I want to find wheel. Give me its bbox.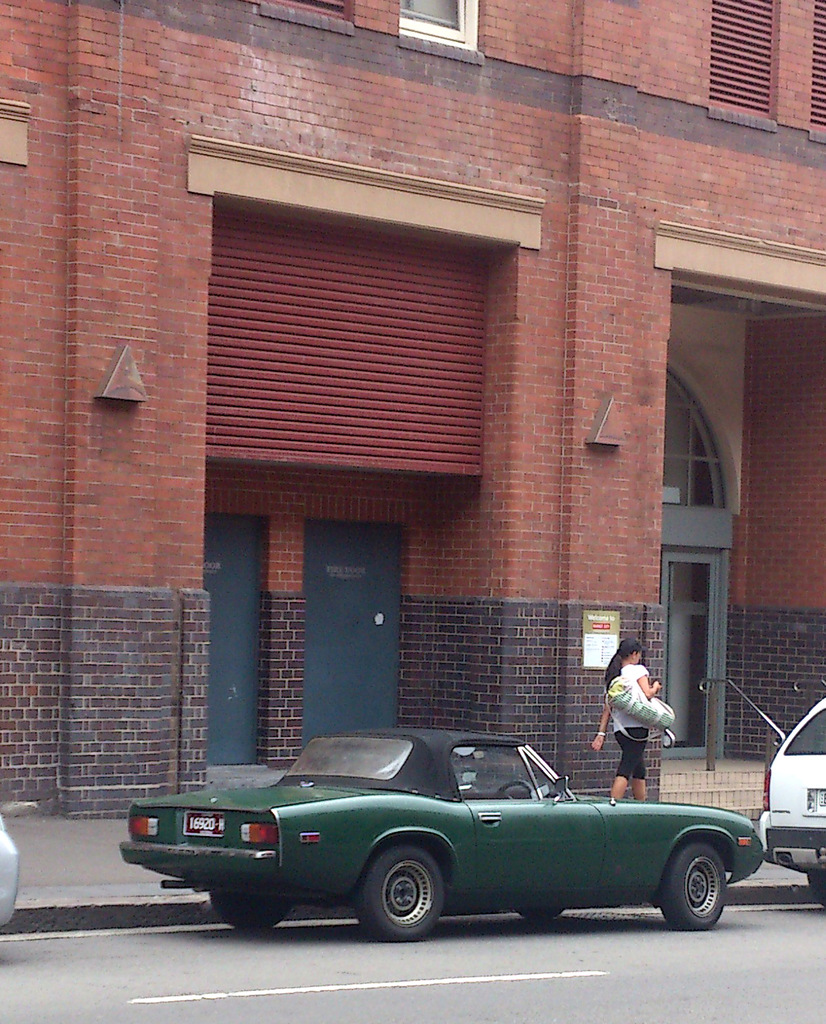
{"left": 209, "top": 894, "right": 297, "bottom": 932}.
